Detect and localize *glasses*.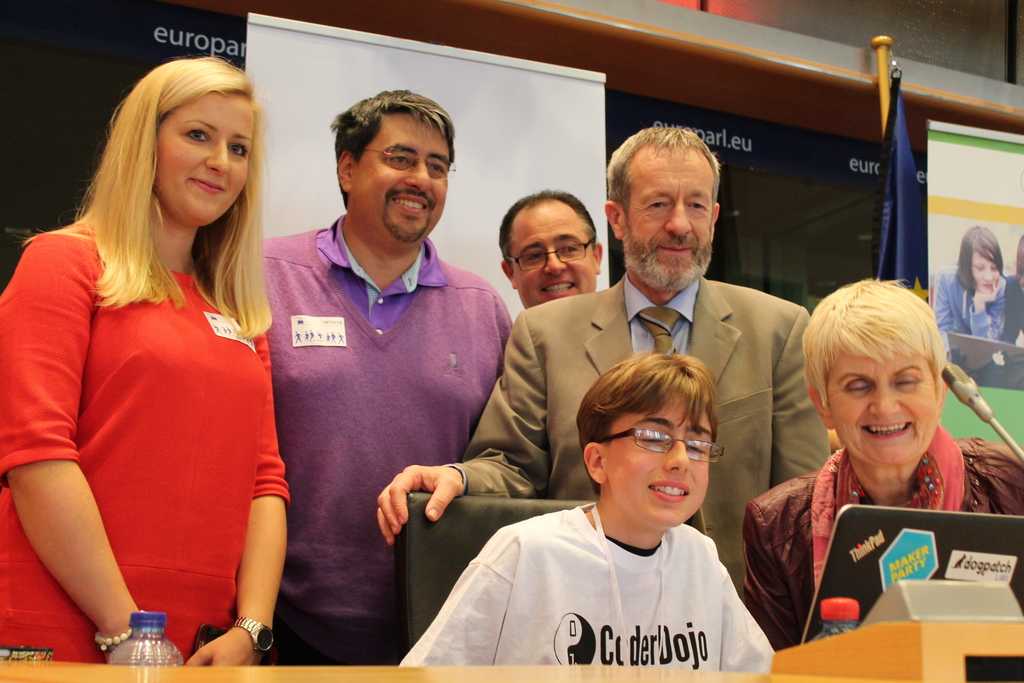
Localized at crop(598, 436, 731, 482).
